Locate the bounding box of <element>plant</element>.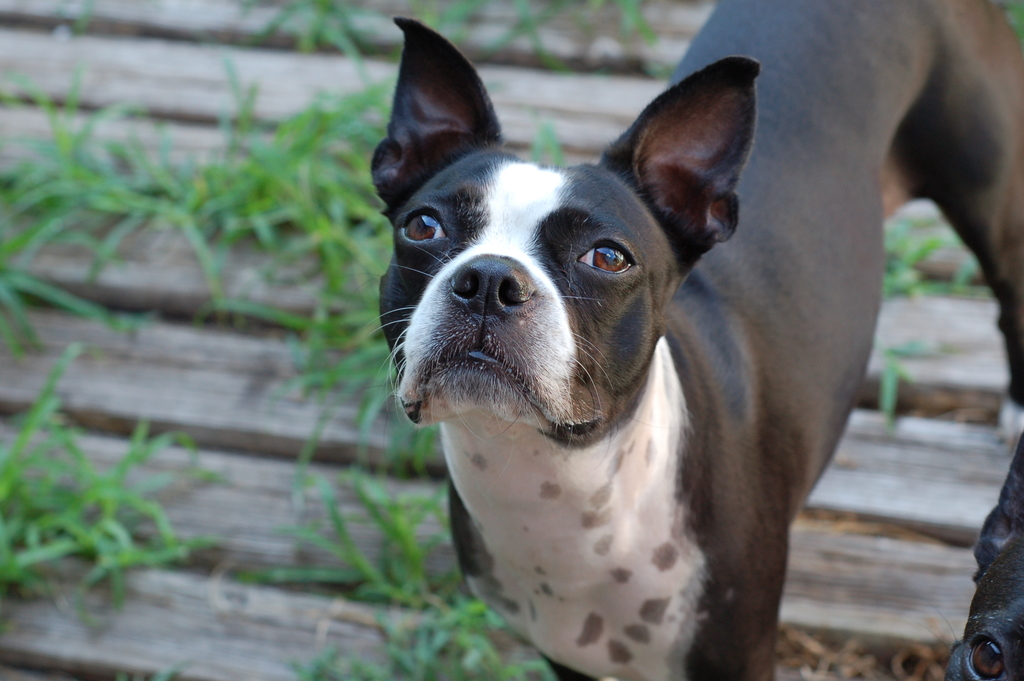
Bounding box: select_region(230, 451, 566, 680).
